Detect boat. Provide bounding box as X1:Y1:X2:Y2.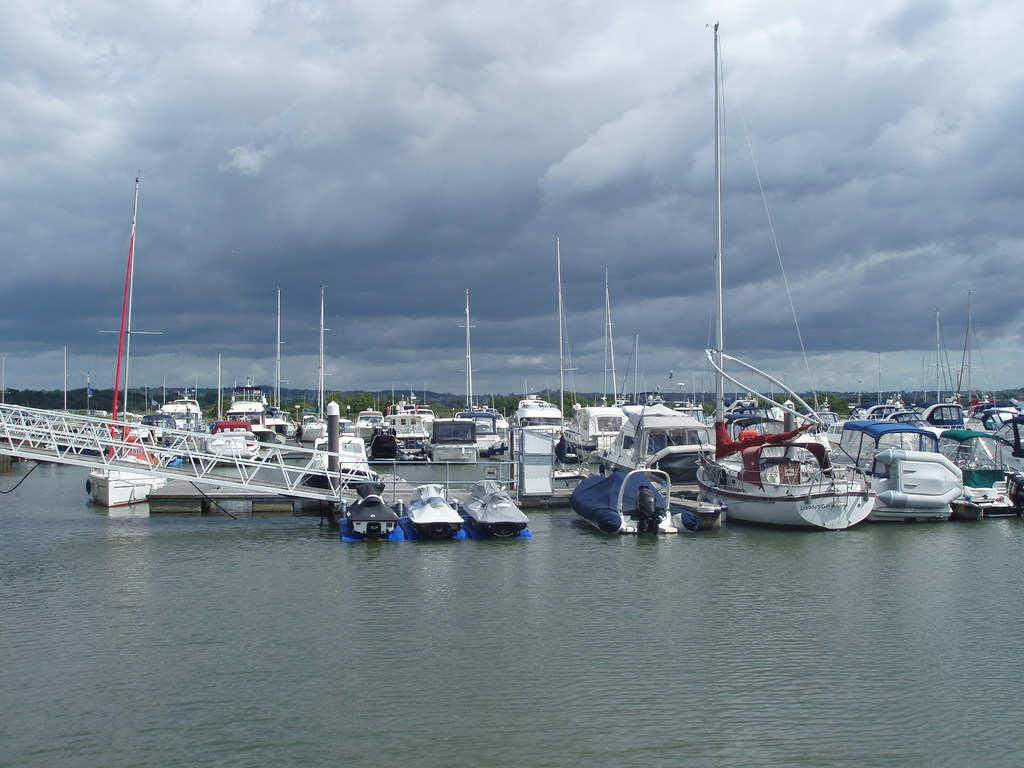
305:285:390:492.
